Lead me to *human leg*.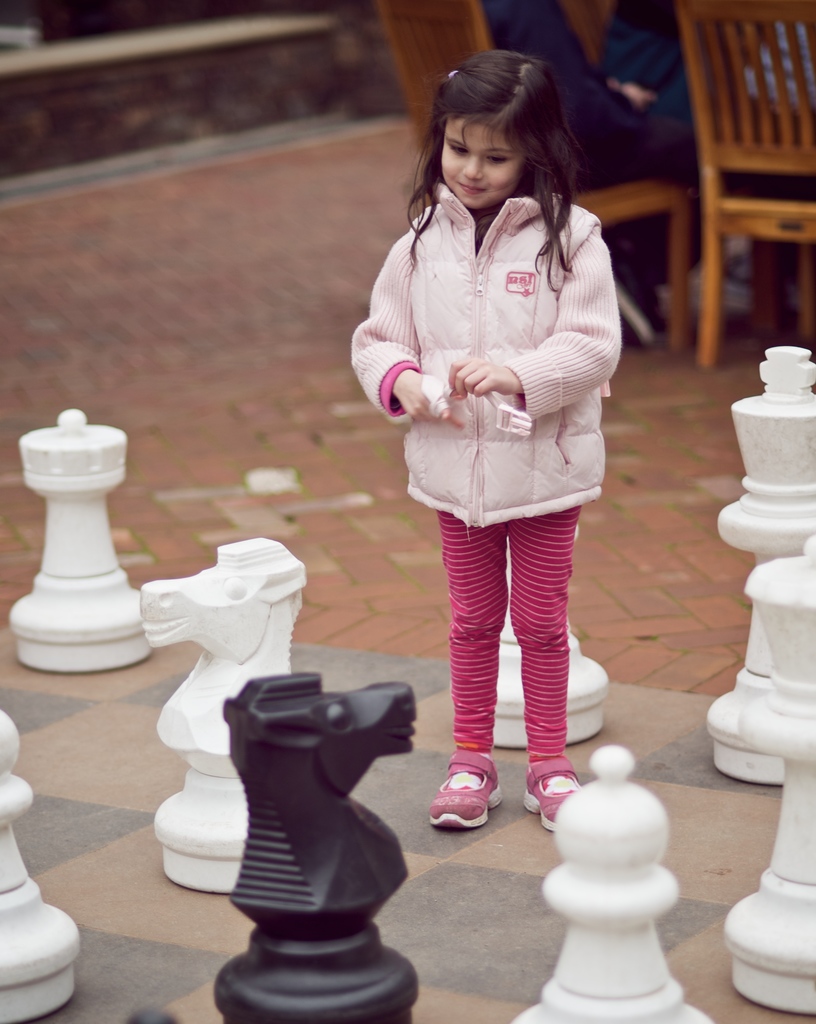
Lead to {"x1": 432, "y1": 435, "x2": 509, "y2": 840}.
